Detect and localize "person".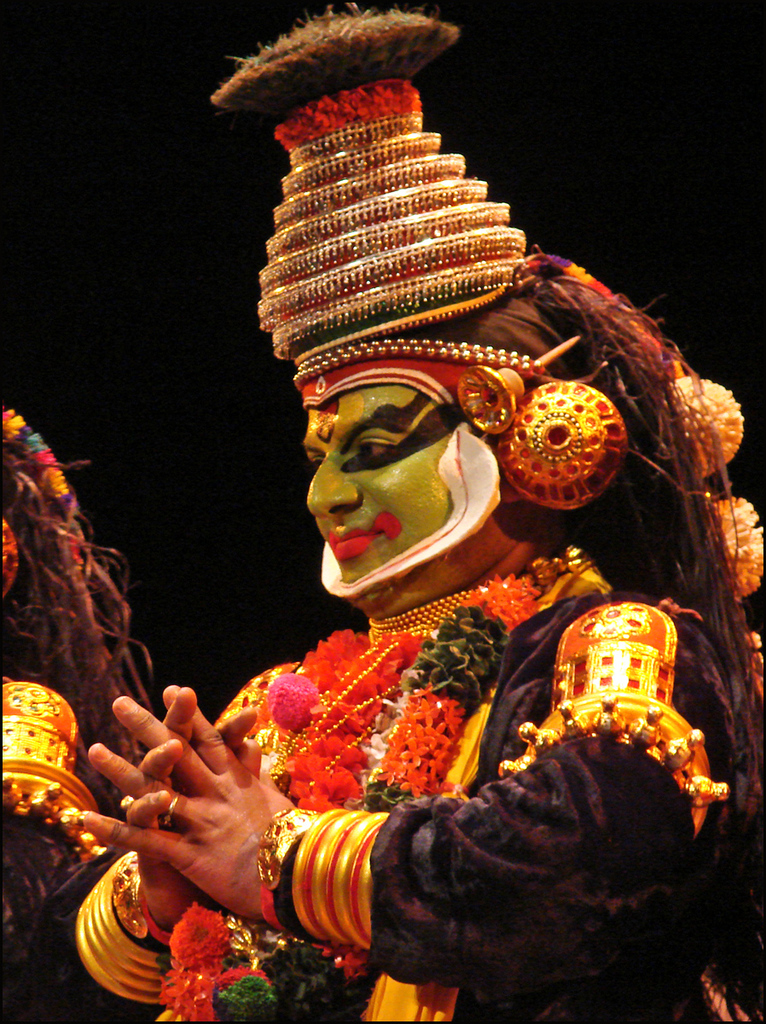
Localized at pyautogui.locateOnScreen(1, 267, 765, 1023).
